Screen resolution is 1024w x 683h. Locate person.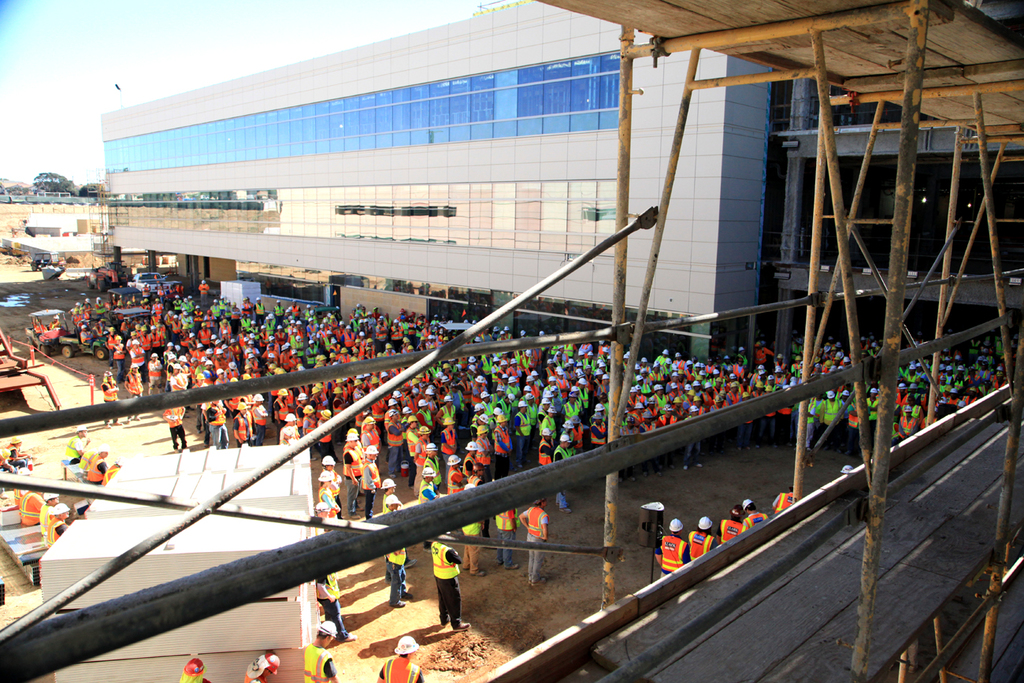
(x1=587, y1=411, x2=608, y2=451).
